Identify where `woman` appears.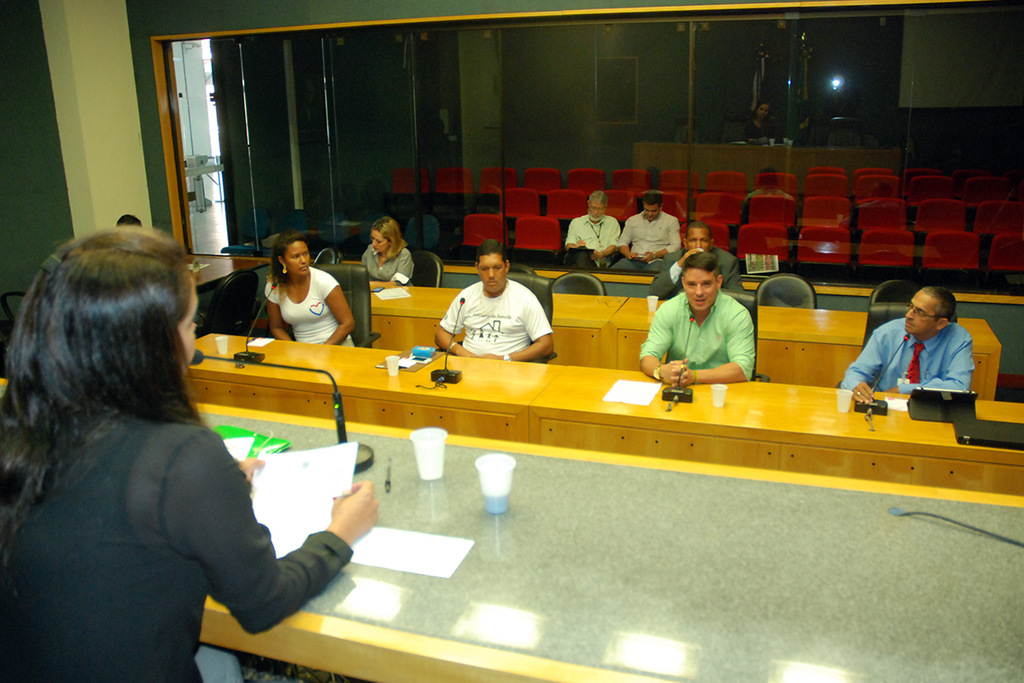
Appears at (x1=9, y1=201, x2=333, y2=682).
